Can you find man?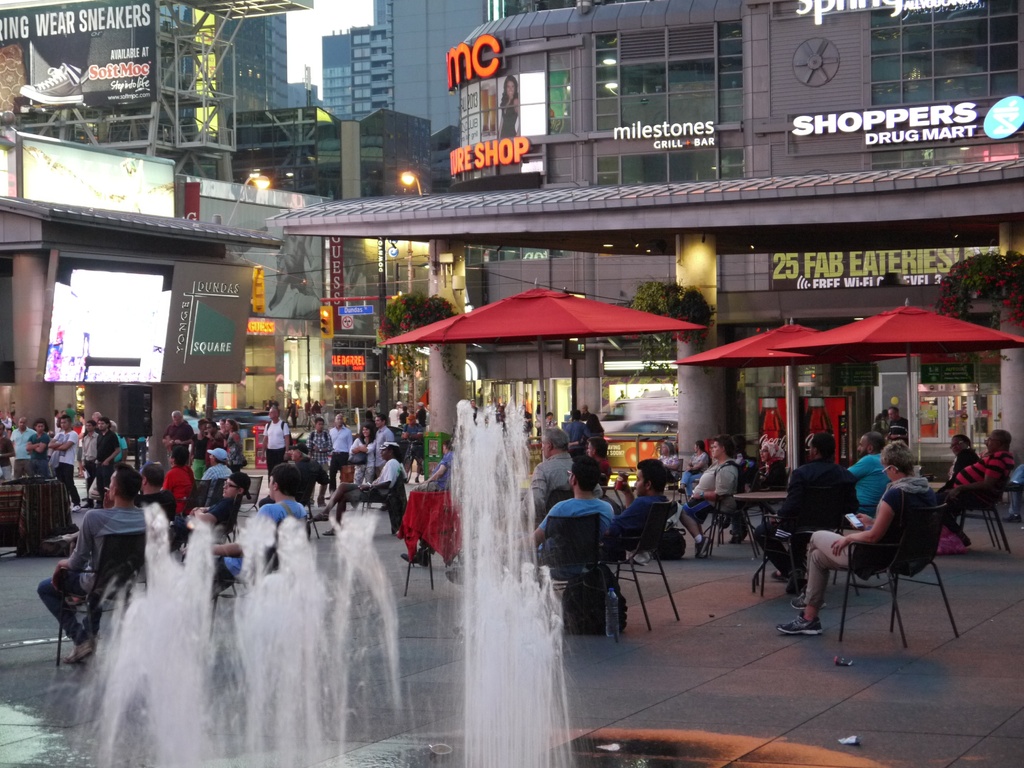
Yes, bounding box: (left=28, top=419, right=51, bottom=477).
